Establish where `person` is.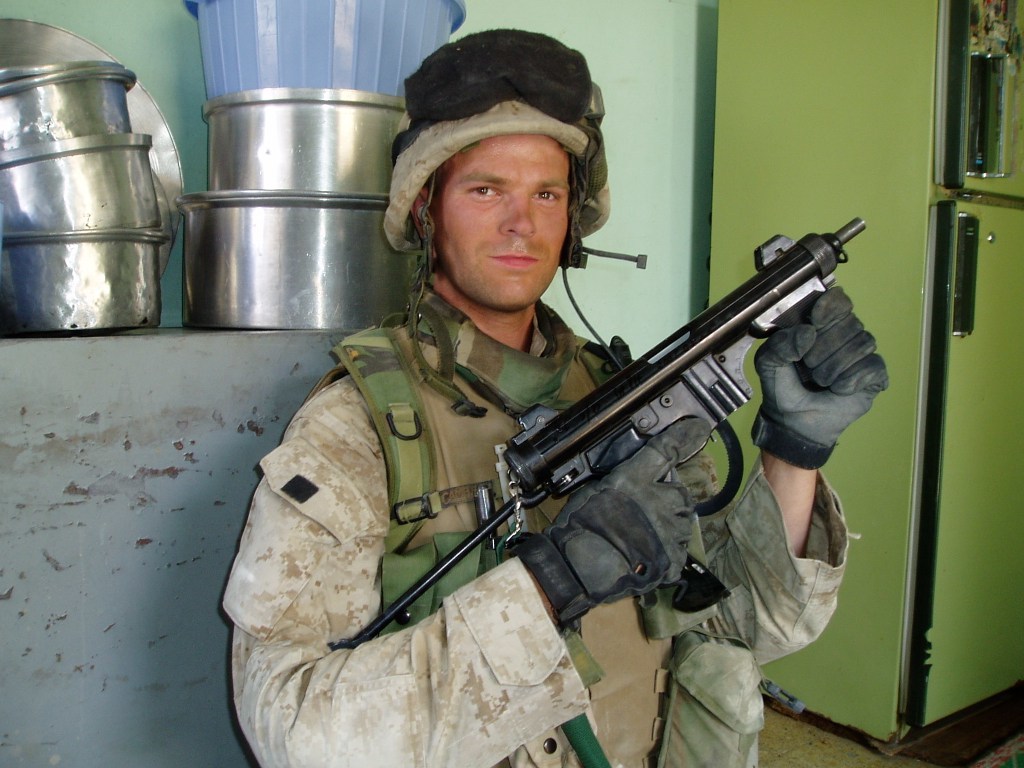
Established at {"left": 330, "top": 117, "right": 857, "bottom": 751}.
